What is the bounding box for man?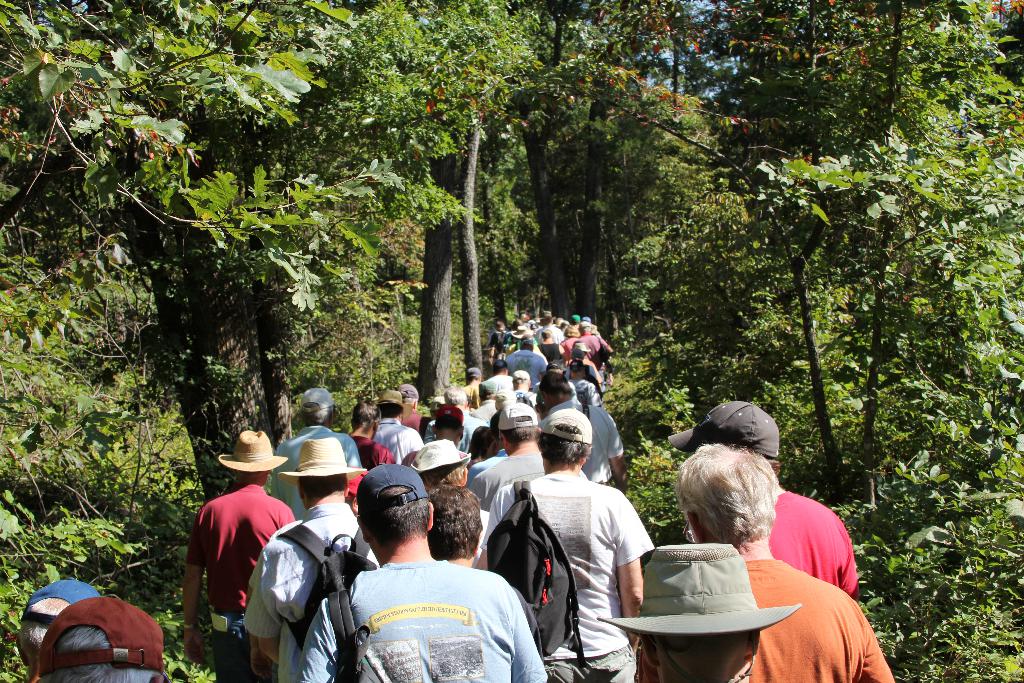
region(339, 395, 394, 467).
